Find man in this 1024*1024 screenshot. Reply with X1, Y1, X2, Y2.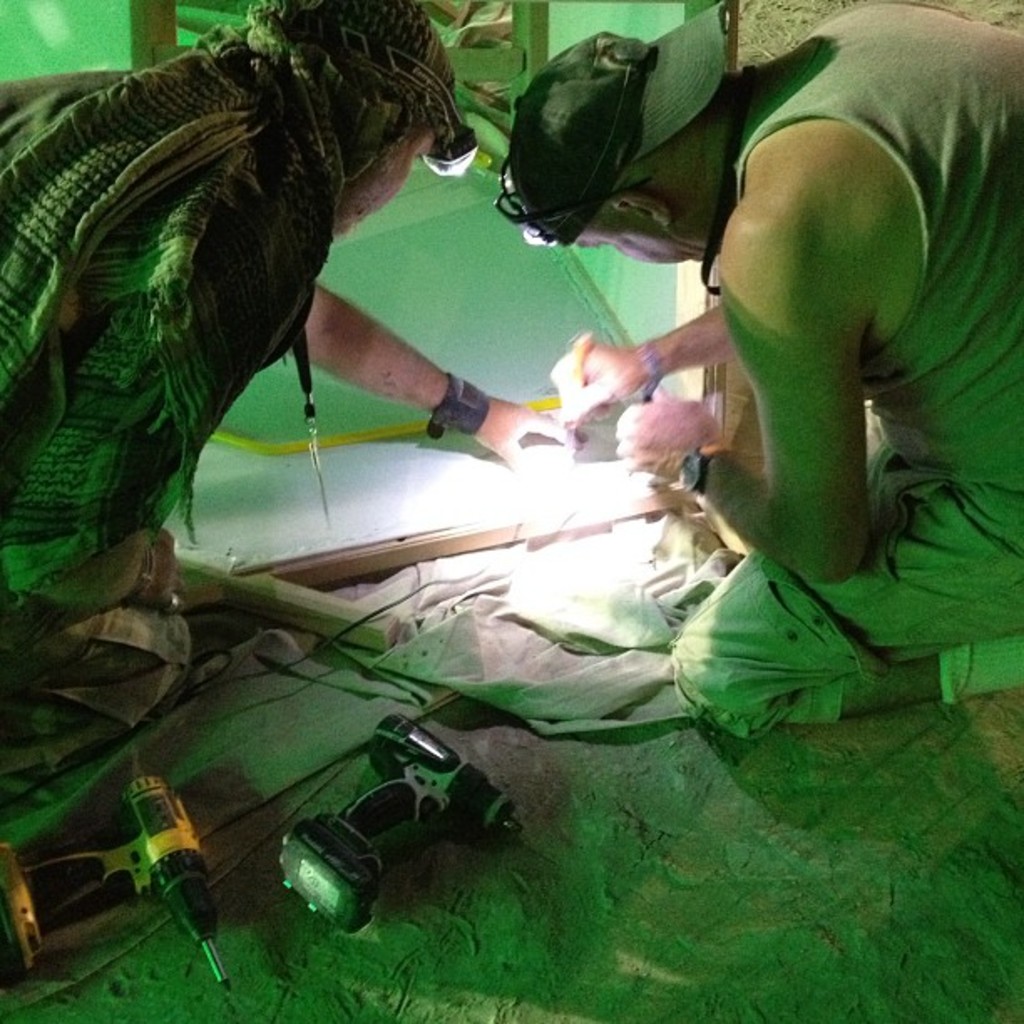
0, 0, 576, 800.
